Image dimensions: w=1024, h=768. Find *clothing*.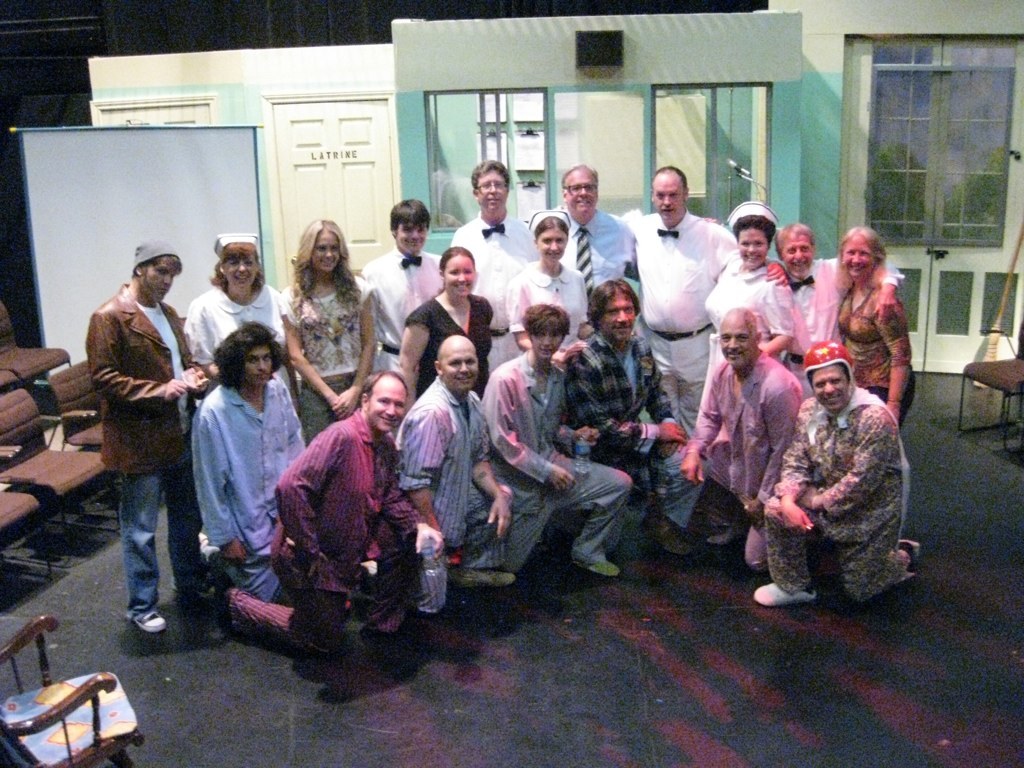
pyautogui.locateOnScreen(759, 351, 919, 620).
